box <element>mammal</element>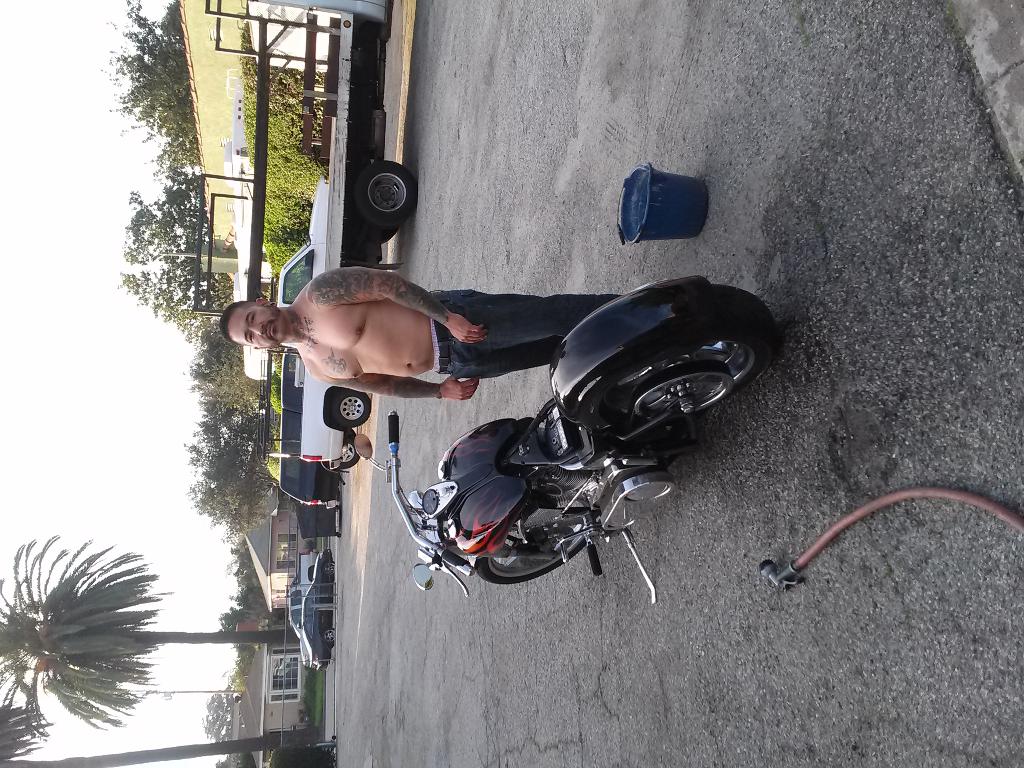
{"x1": 212, "y1": 264, "x2": 622, "y2": 404}
